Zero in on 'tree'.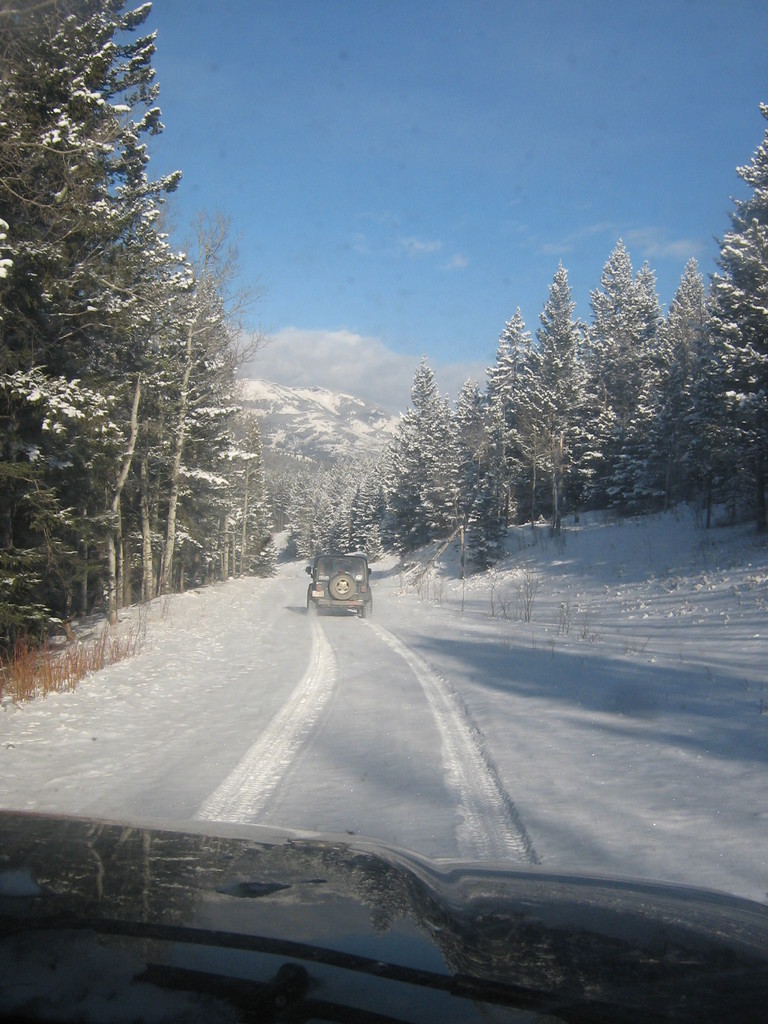
Zeroed in: locate(583, 233, 655, 490).
